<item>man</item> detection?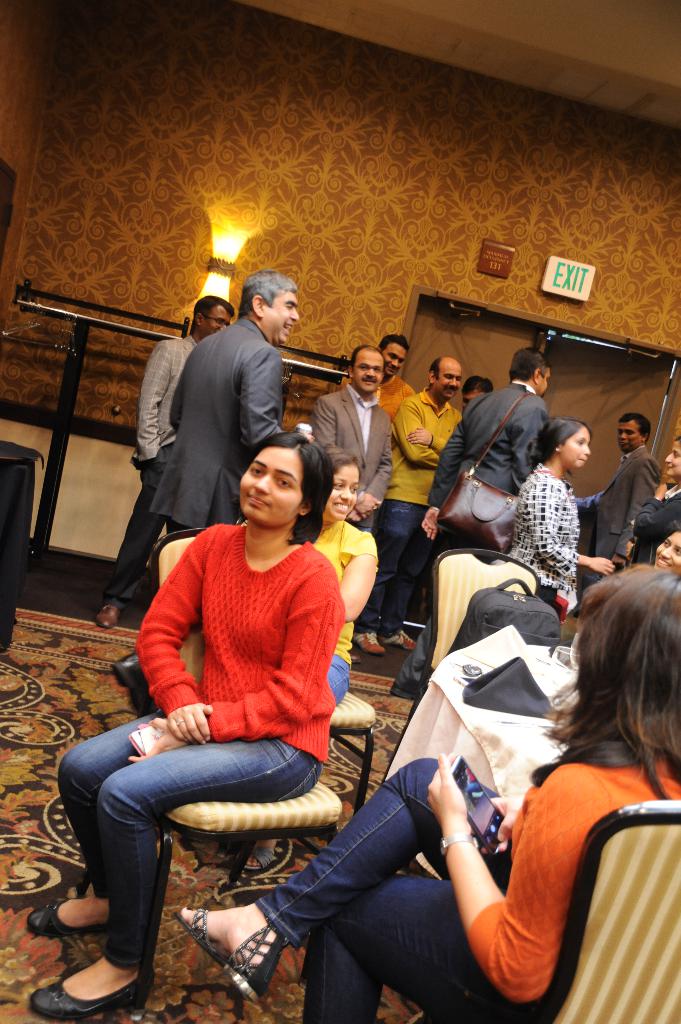
{"left": 343, "top": 335, "right": 413, "bottom": 413}
